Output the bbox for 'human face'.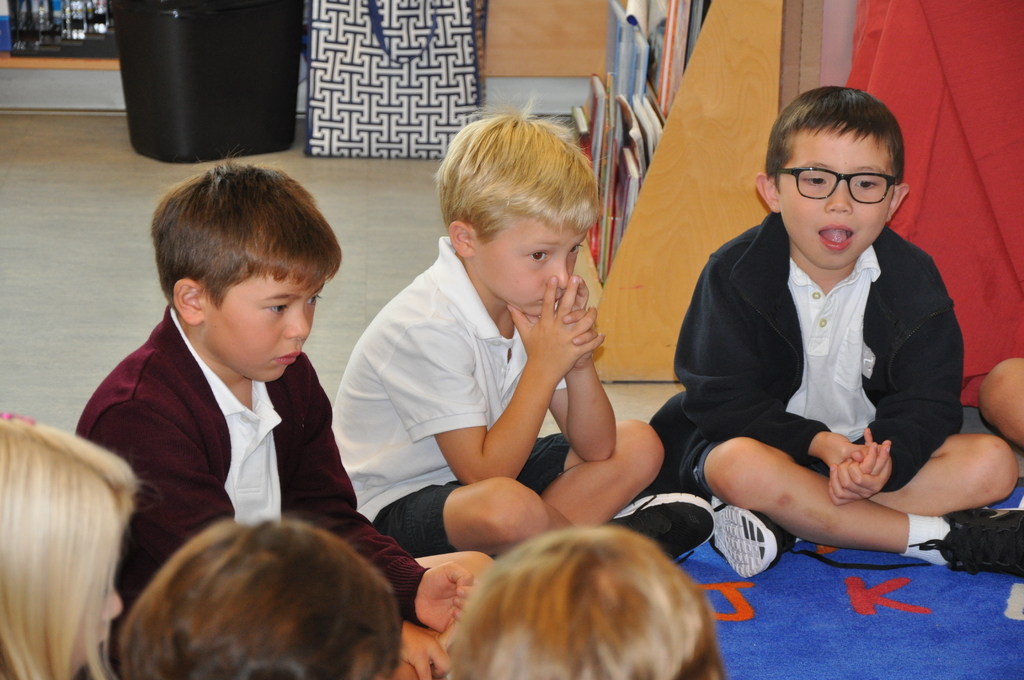
{"left": 778, "top": 129, "right": 898, "bottom": 270}.
